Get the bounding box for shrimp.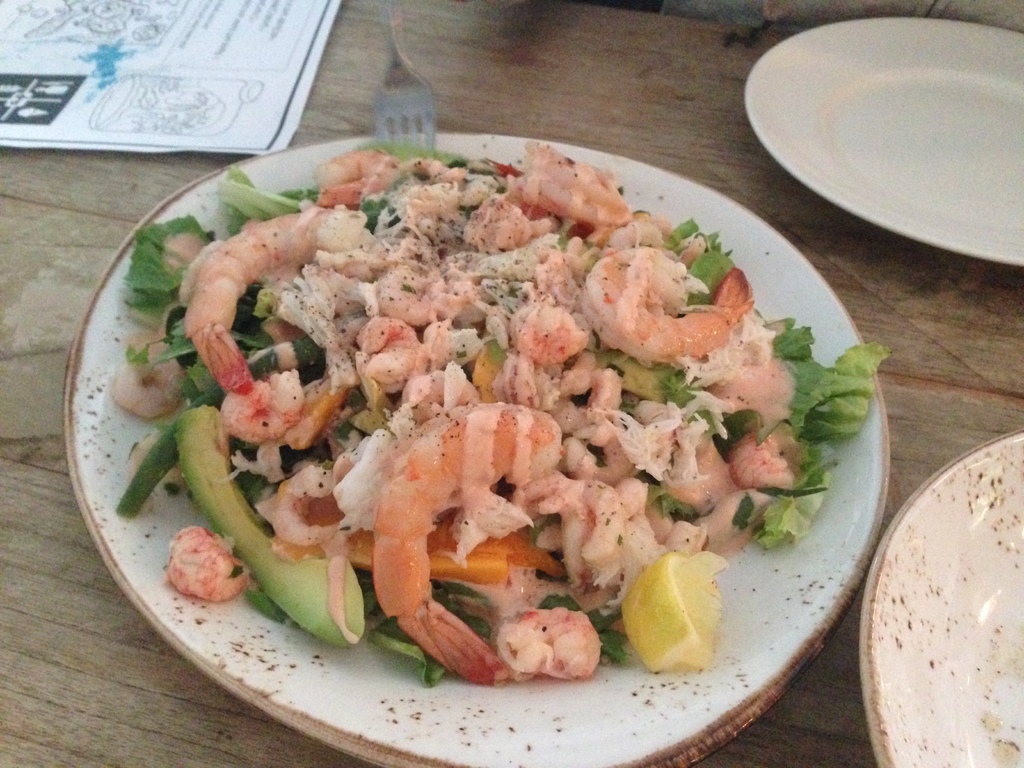
(x1=218, y1=367, x2=298, y2=444).
